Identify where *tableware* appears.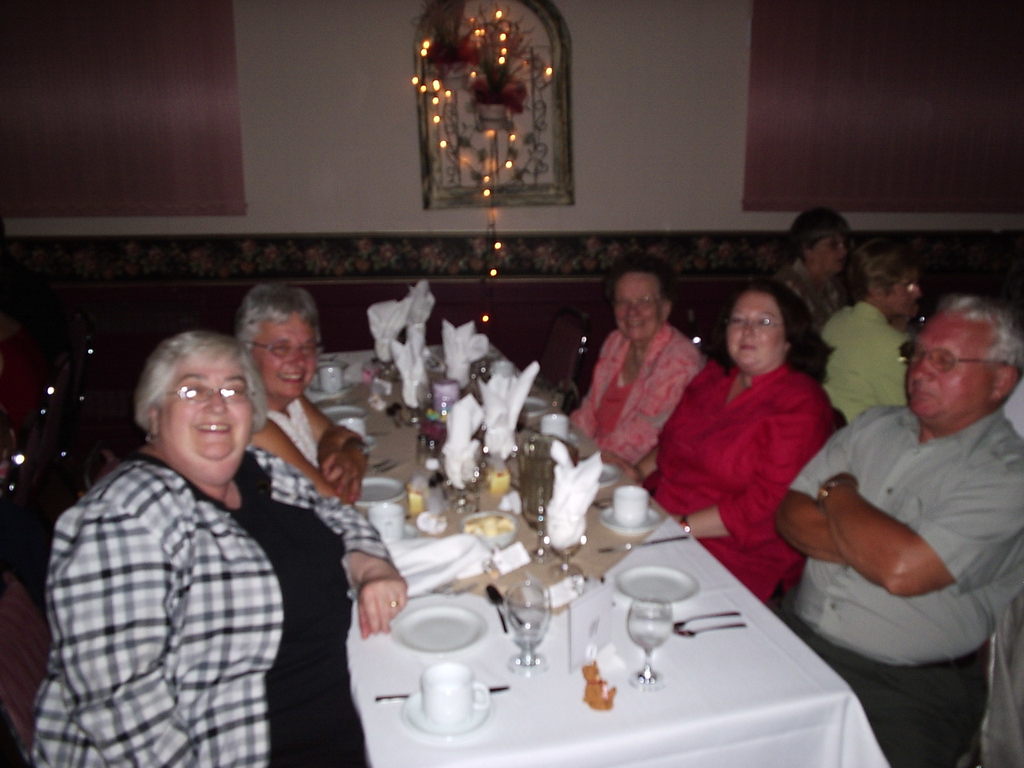
Appears at locate(541, 413, 574, 442).
